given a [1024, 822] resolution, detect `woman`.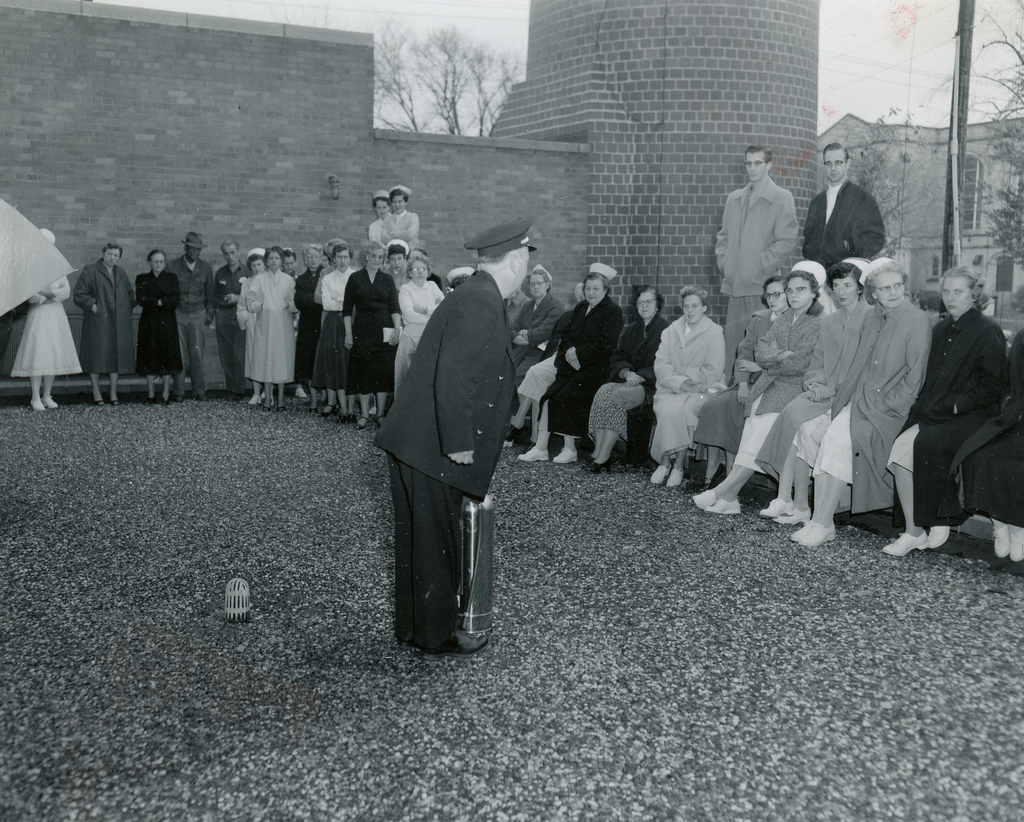
bbox=[387, 241, 414, 285].
